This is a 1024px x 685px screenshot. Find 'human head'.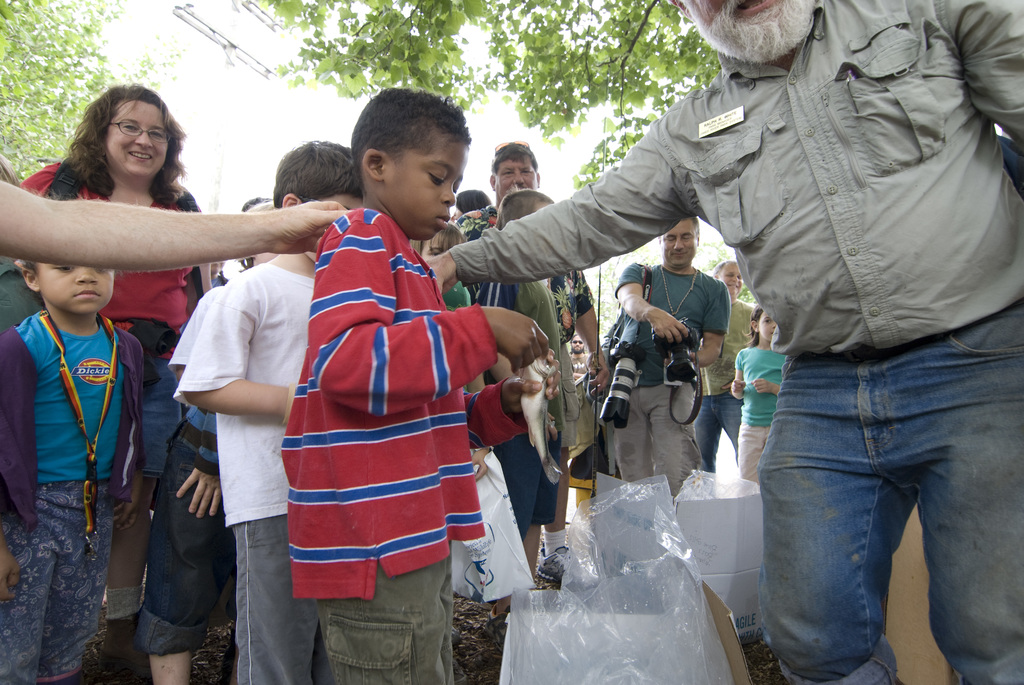
Bounding box: locate(489, 143, 541, 202).
